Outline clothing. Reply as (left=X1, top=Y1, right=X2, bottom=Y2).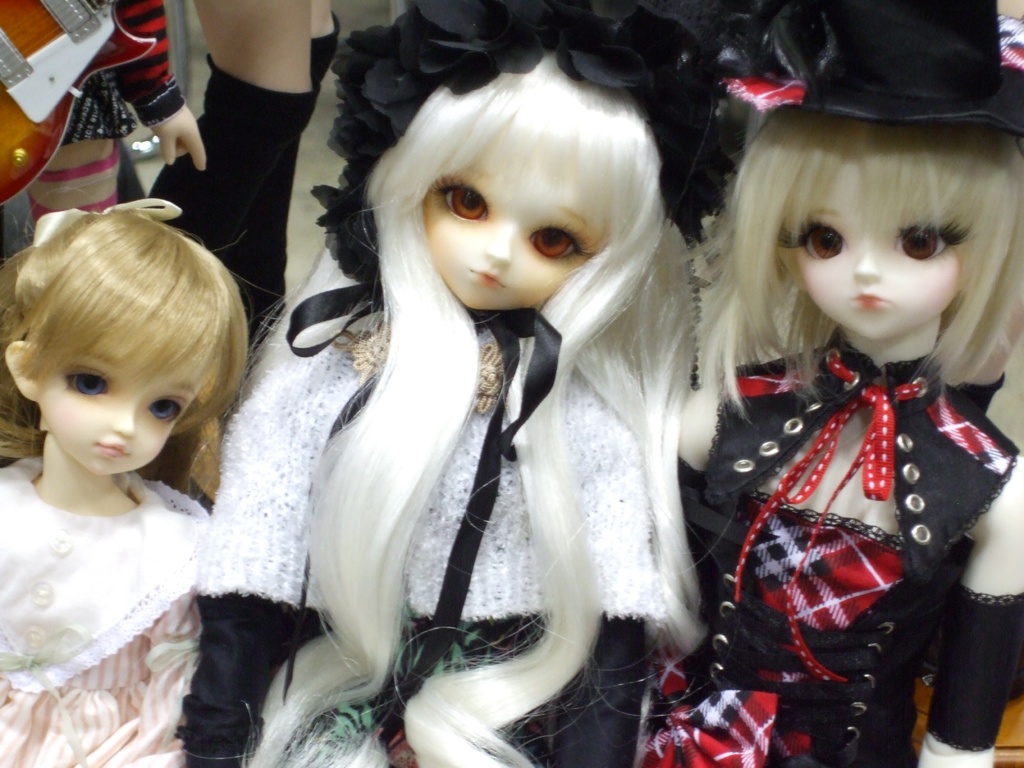
(left=692, top=253, right=1002, bottom=731).
